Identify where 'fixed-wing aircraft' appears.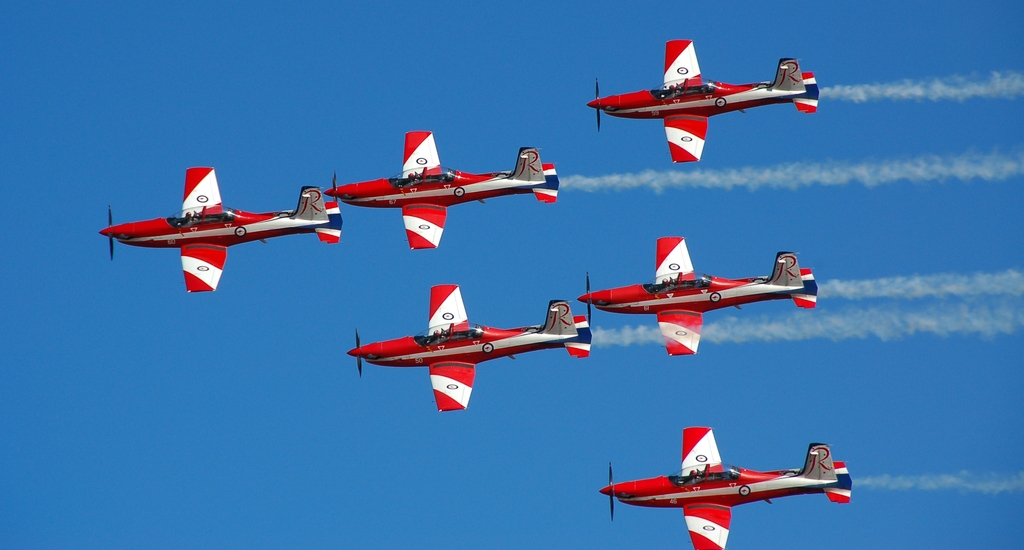
Appears at box=[585, 33, 820, 159].
